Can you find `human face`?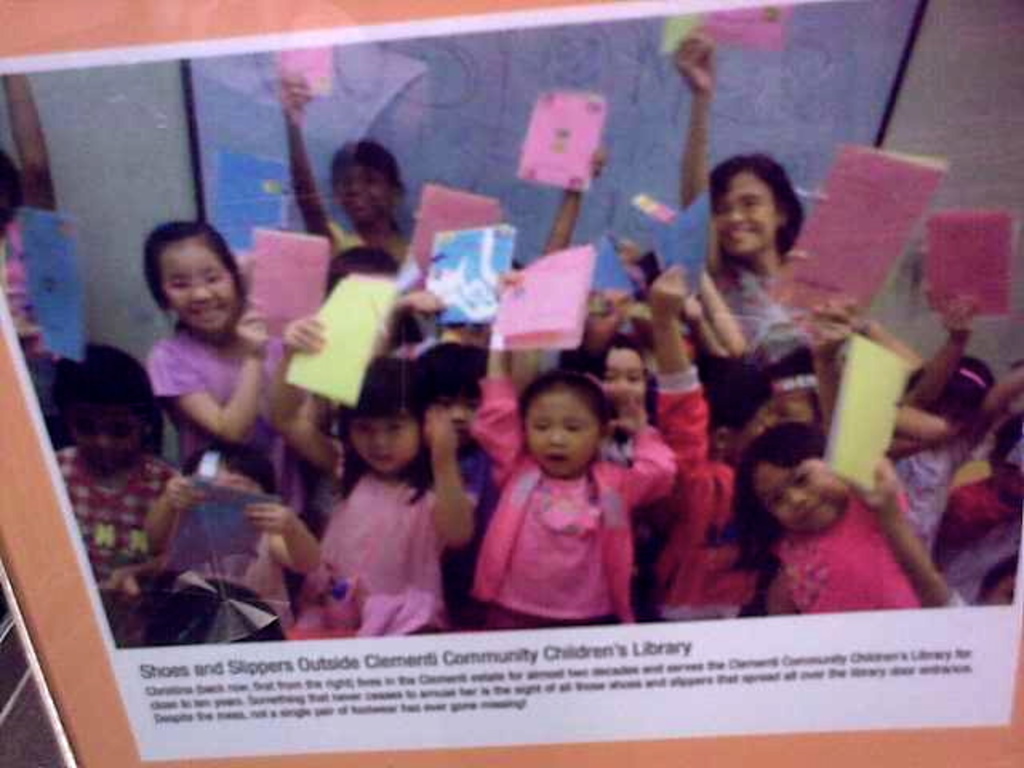
Yes, bounding box: x1=714, y1=171, x2=773, y2=258.
